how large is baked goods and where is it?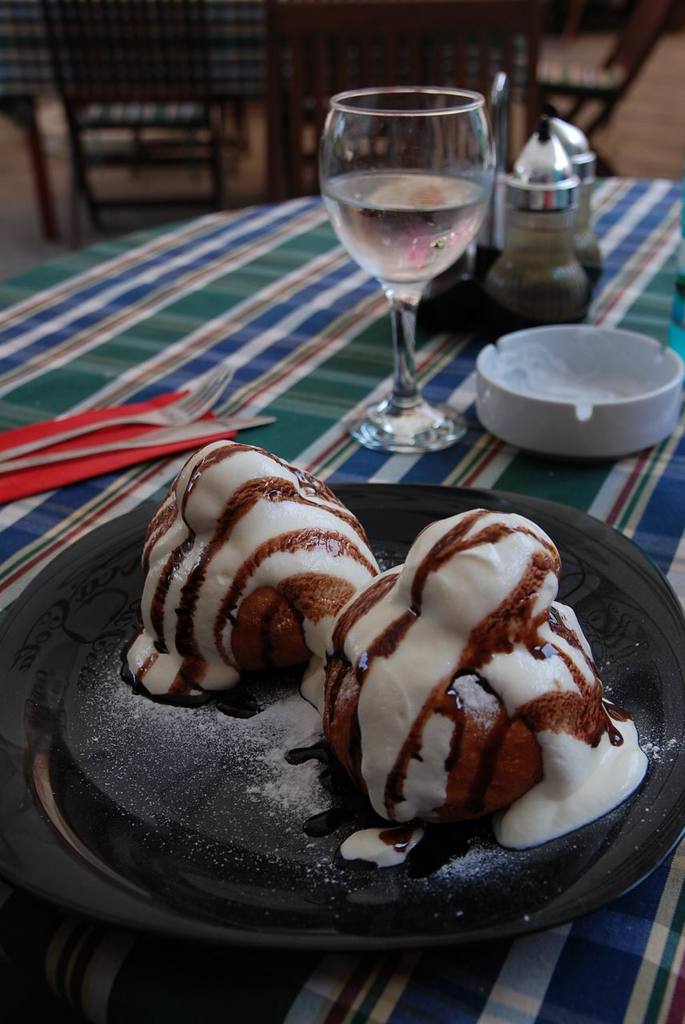
Bounding box: [54,434,655,936].
